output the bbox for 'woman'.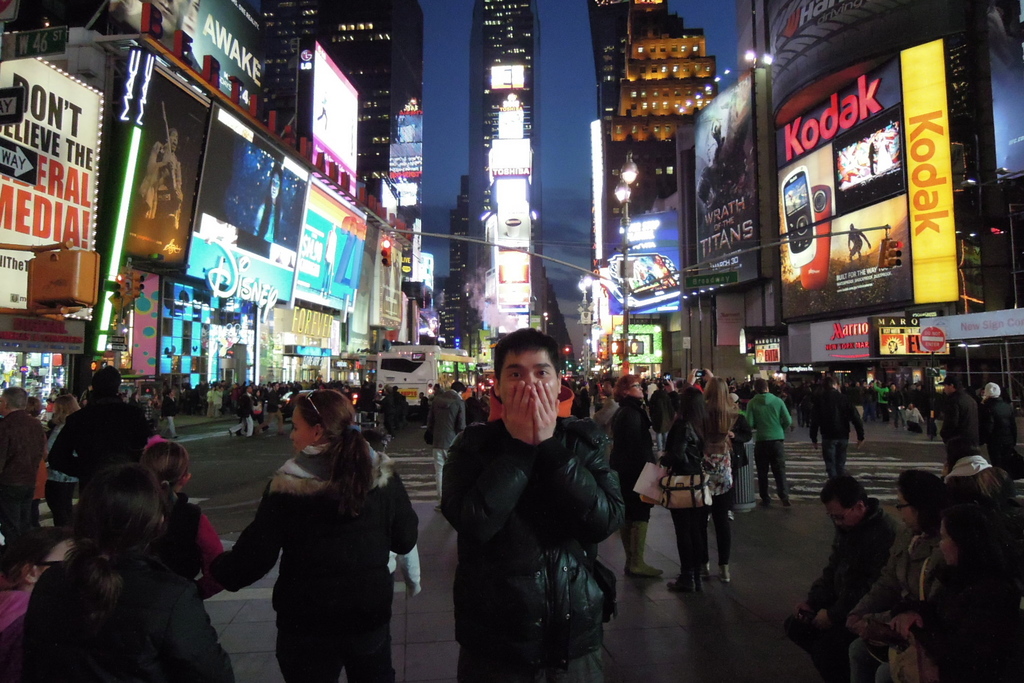
x1=695 y1=375 x2=738 y2=578.
